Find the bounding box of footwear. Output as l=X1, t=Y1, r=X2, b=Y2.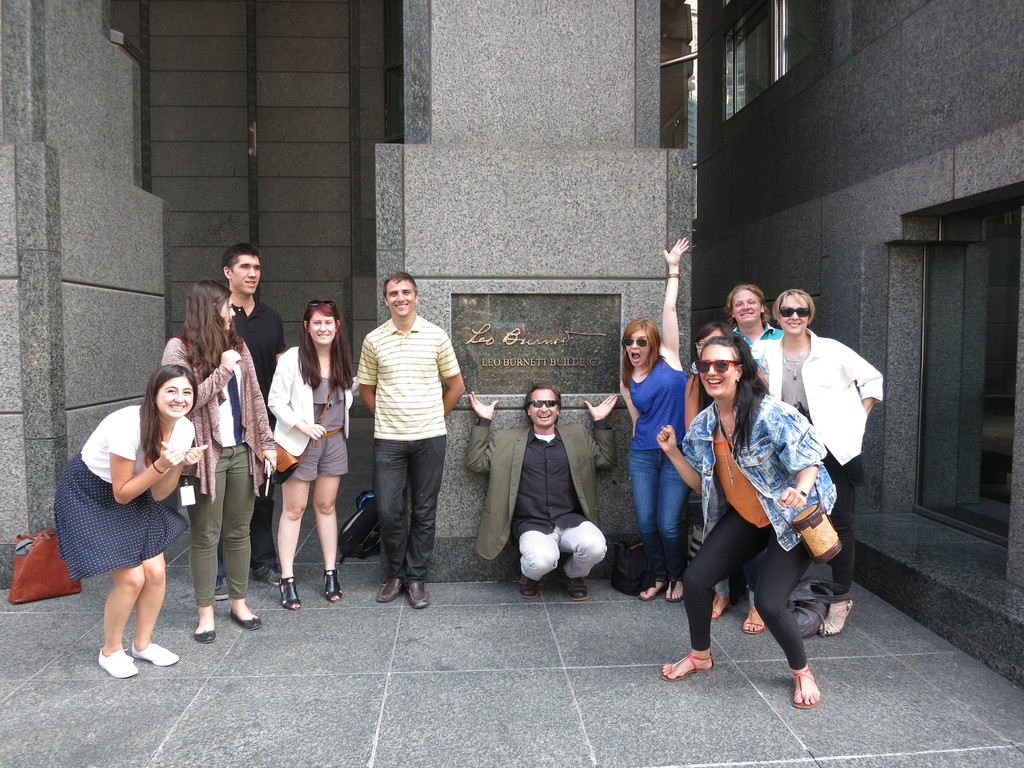
l=405, t=582, r=431, b=609.
